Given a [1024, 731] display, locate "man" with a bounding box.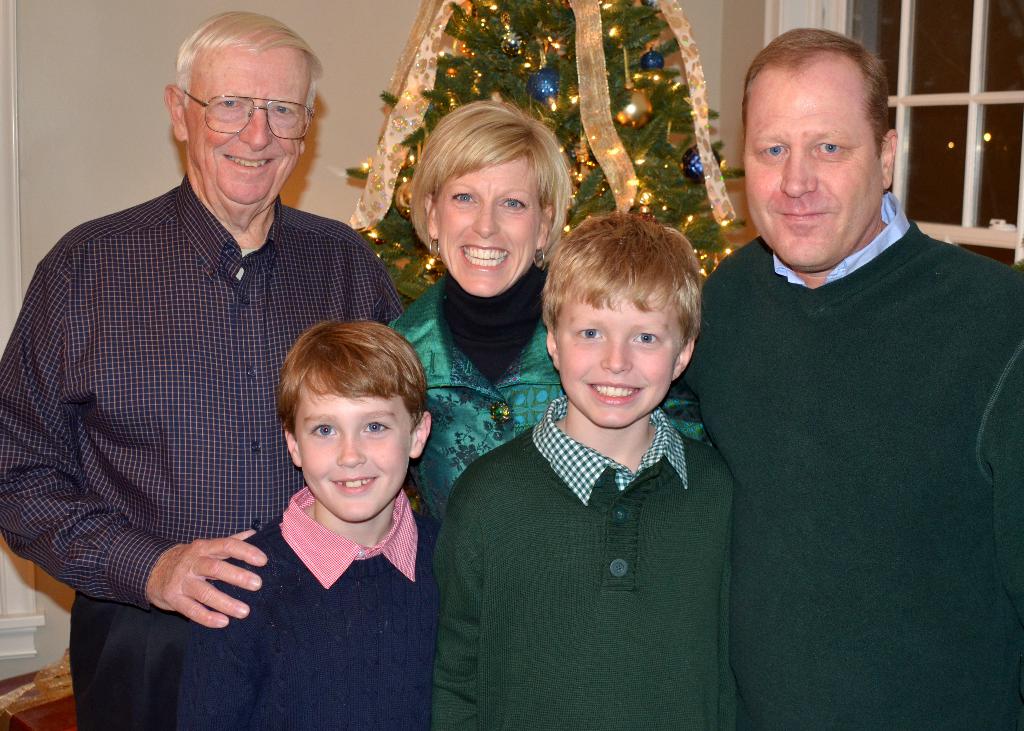
Located: bbox=[0, 8, 409, 730].
